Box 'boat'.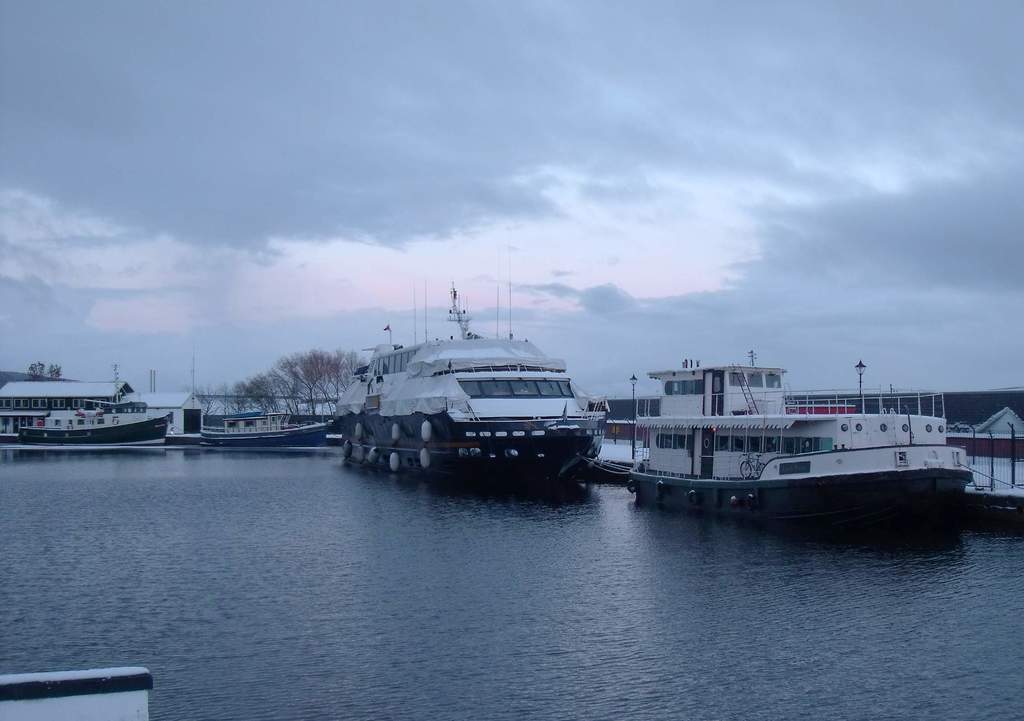
[left=15, top=412, right=172, bottom=452].
